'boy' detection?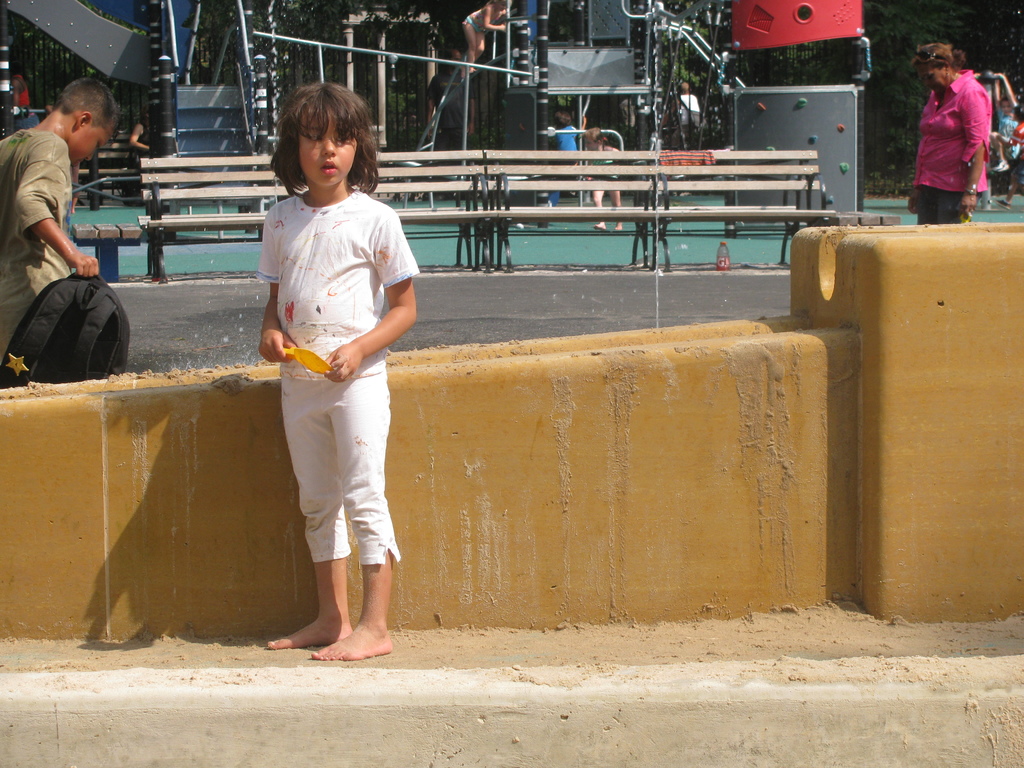
[0,75,125,378]
